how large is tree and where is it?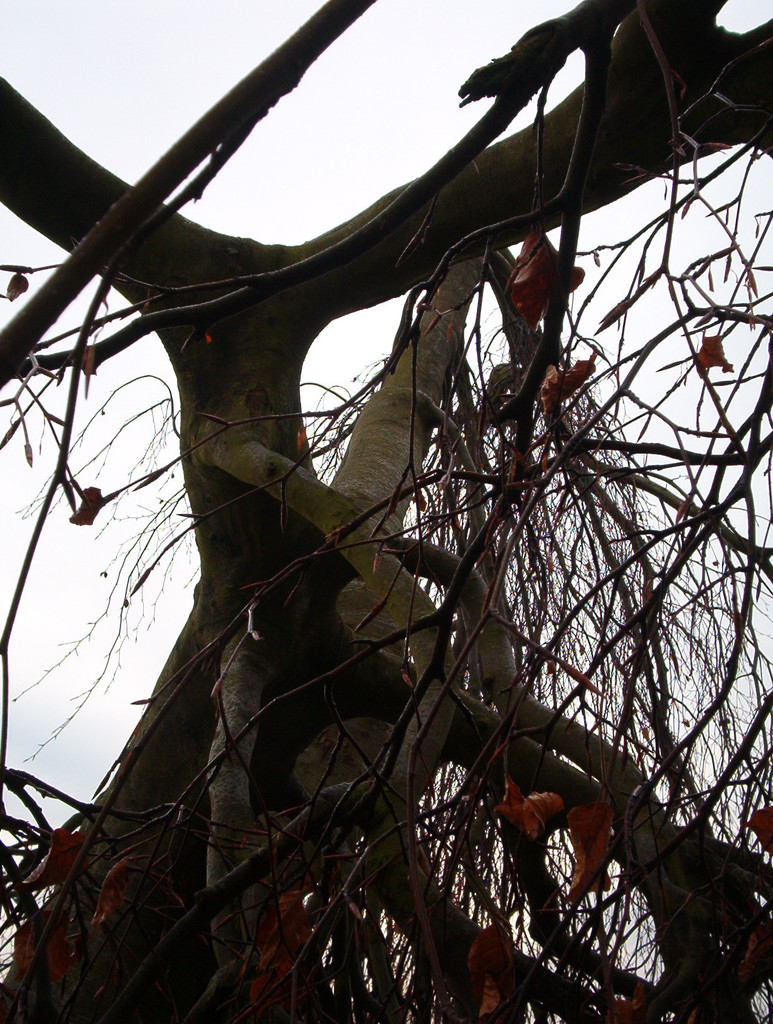
Bounding box: Rect(0, 0, 772, 1023).
